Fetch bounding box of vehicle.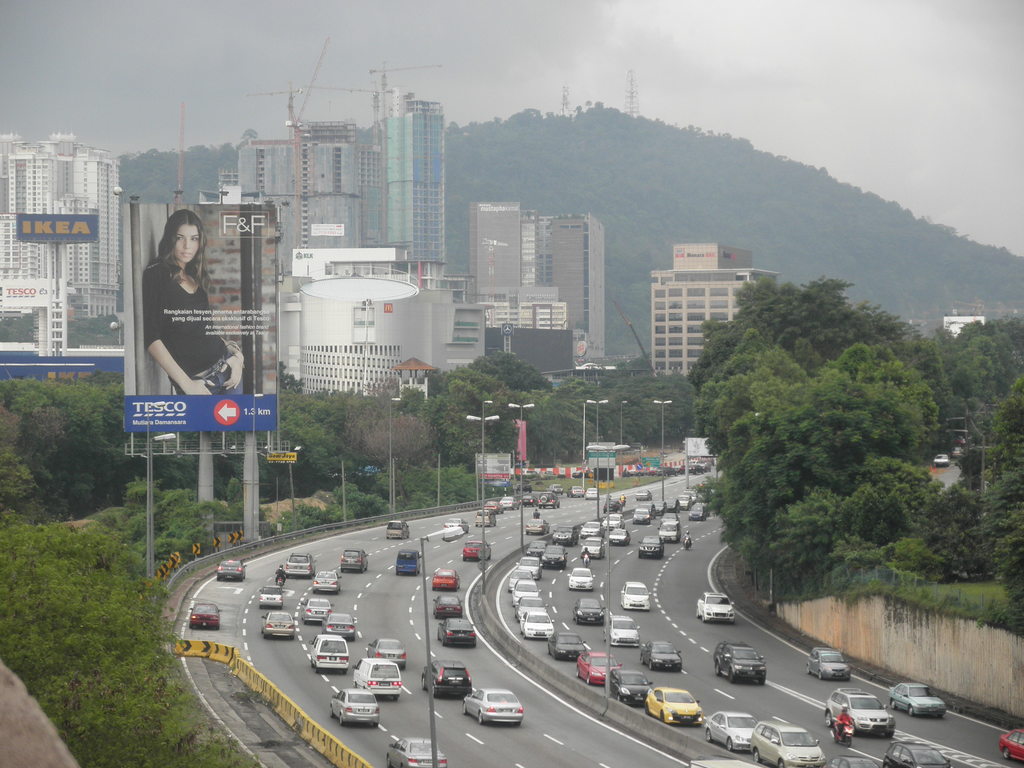
Bbox: detection(305, 636, 349, 671).
